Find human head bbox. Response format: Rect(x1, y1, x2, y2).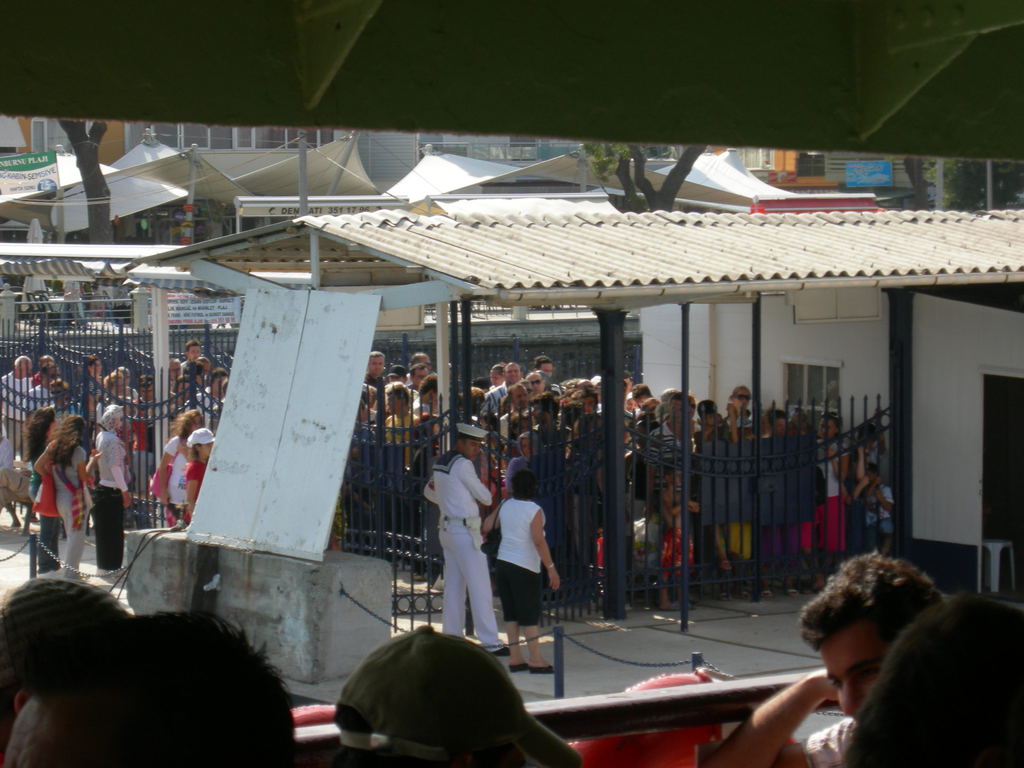
Rect(820, 412, 838, 438).
